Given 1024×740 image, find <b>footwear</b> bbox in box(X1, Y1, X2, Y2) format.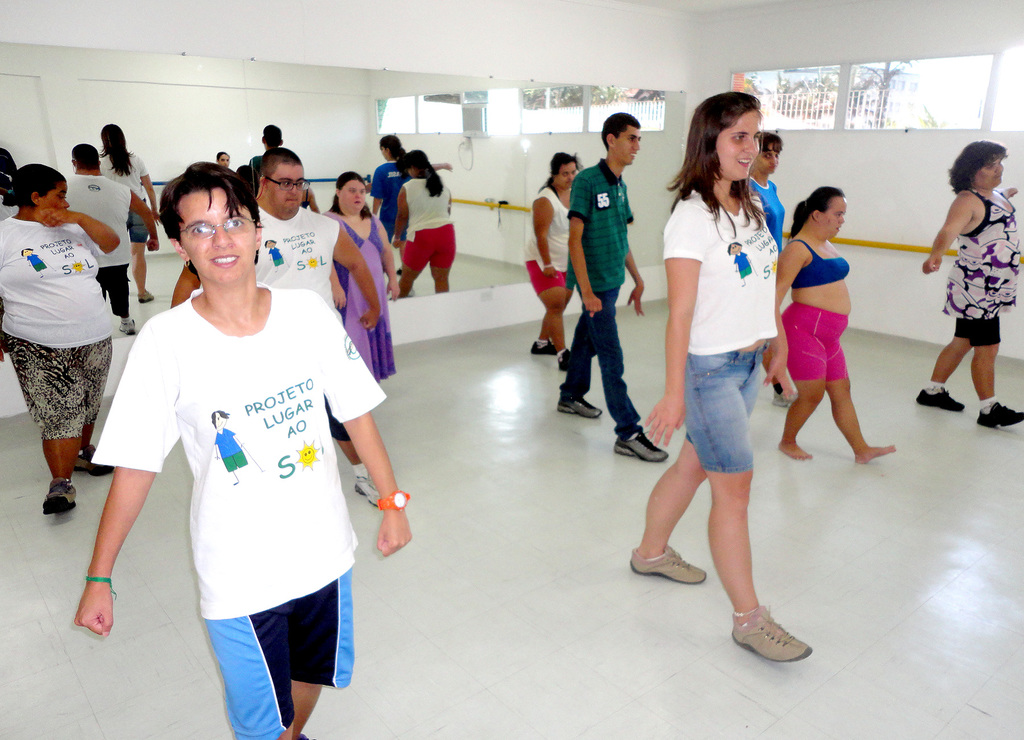
box(114, 314, 136, 333).
